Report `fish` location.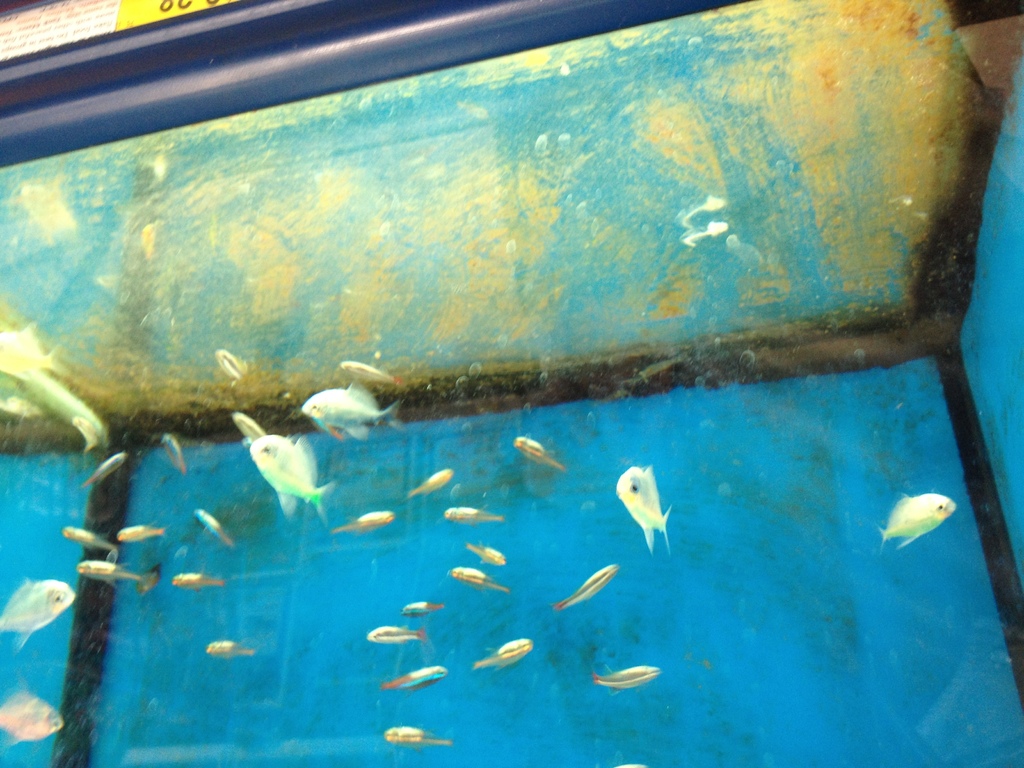
Report: left=382, top=666, right=445, bottom=696.
